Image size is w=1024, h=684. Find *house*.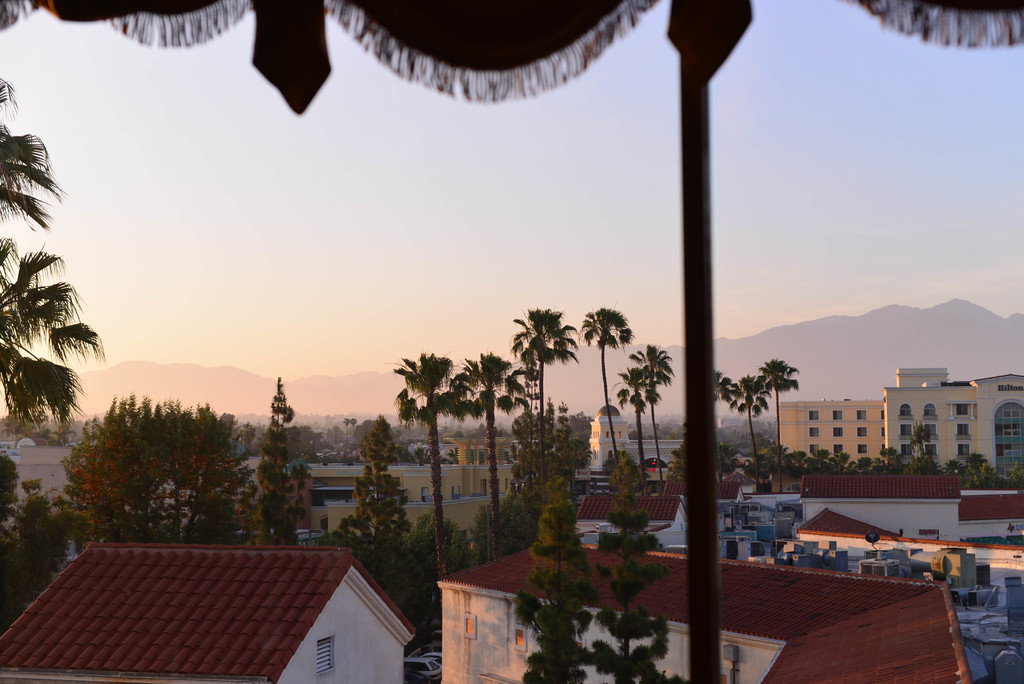
locate(878, 364, 1023, 471).
